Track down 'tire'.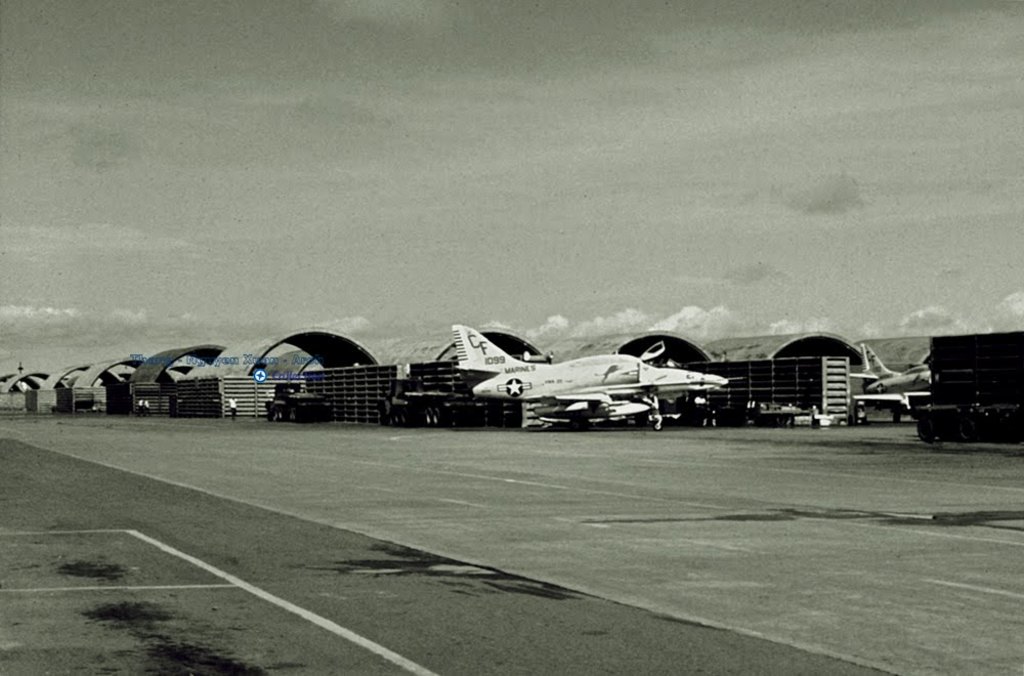
Tracked to <bbox>894, 408, 908, 421</bbox>.
